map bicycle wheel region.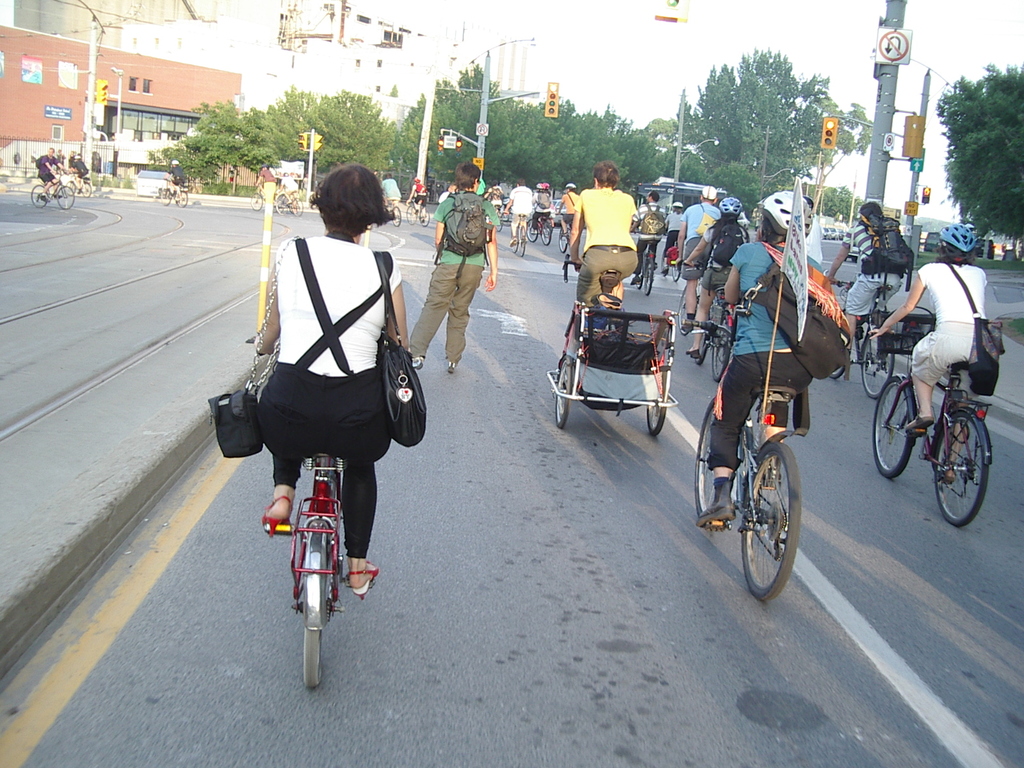
Mapped to {"x1": 676, "y1": 287, "x2": 693, "y2": 333}.
